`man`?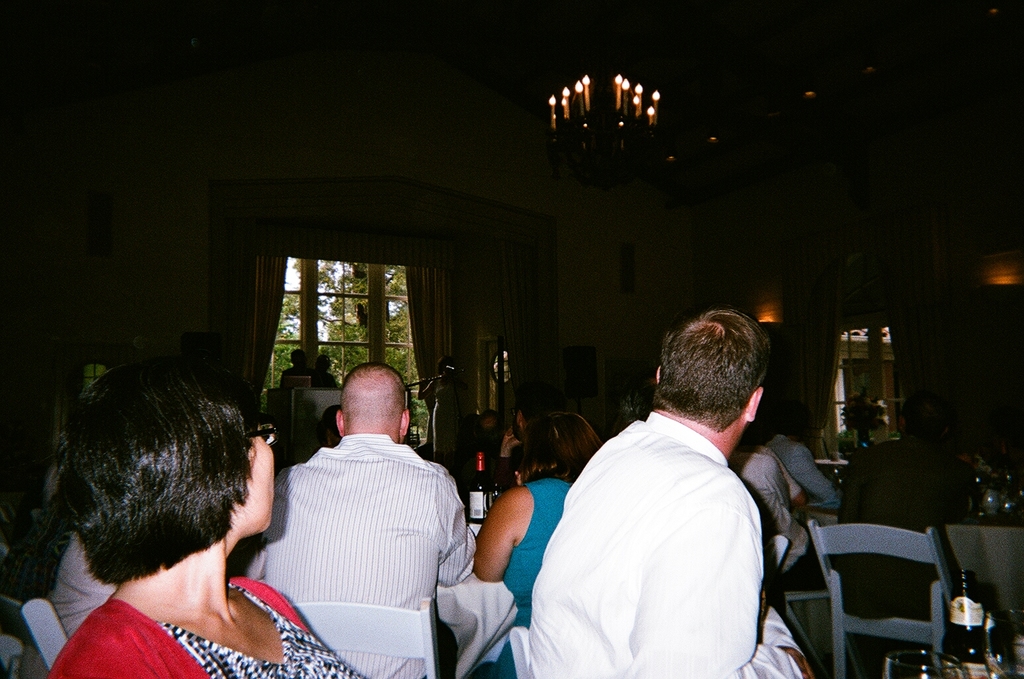
(239, 359, 479, 678)
